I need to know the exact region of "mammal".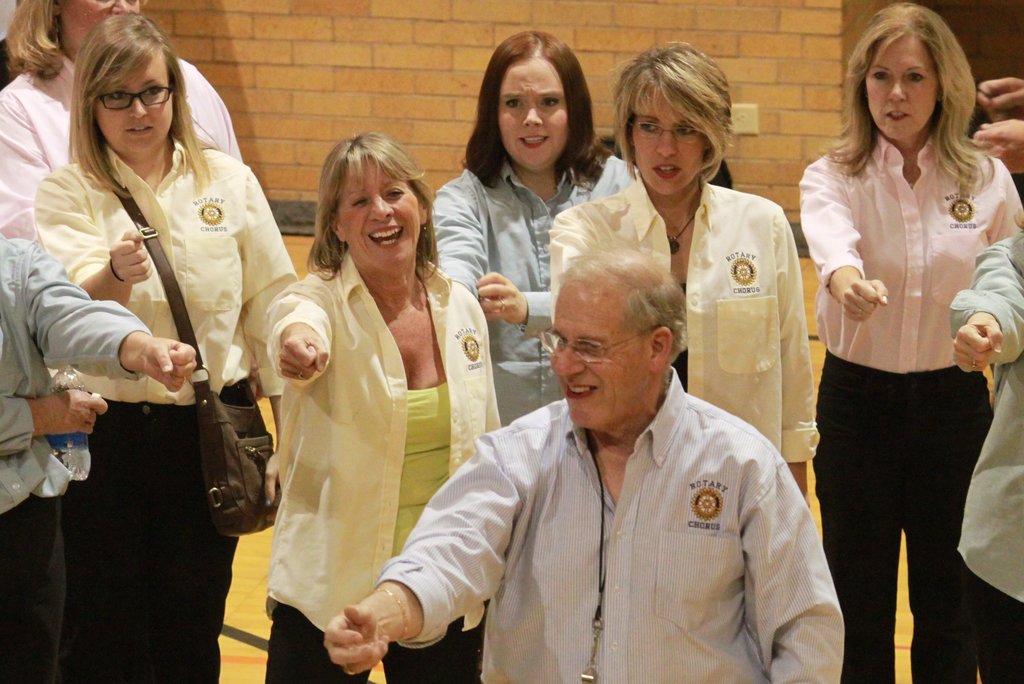
Region: {"left": 0, "top": 225, "right": 211, "bottom": 683}.
